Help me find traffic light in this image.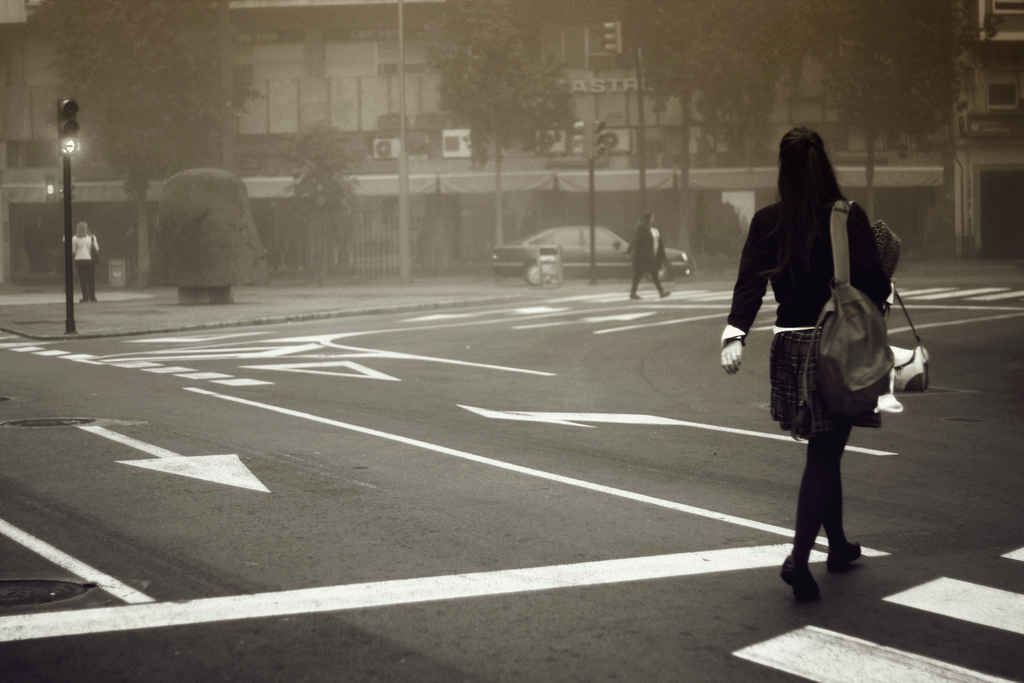
Found it: box(573, 117, 607, 160).
